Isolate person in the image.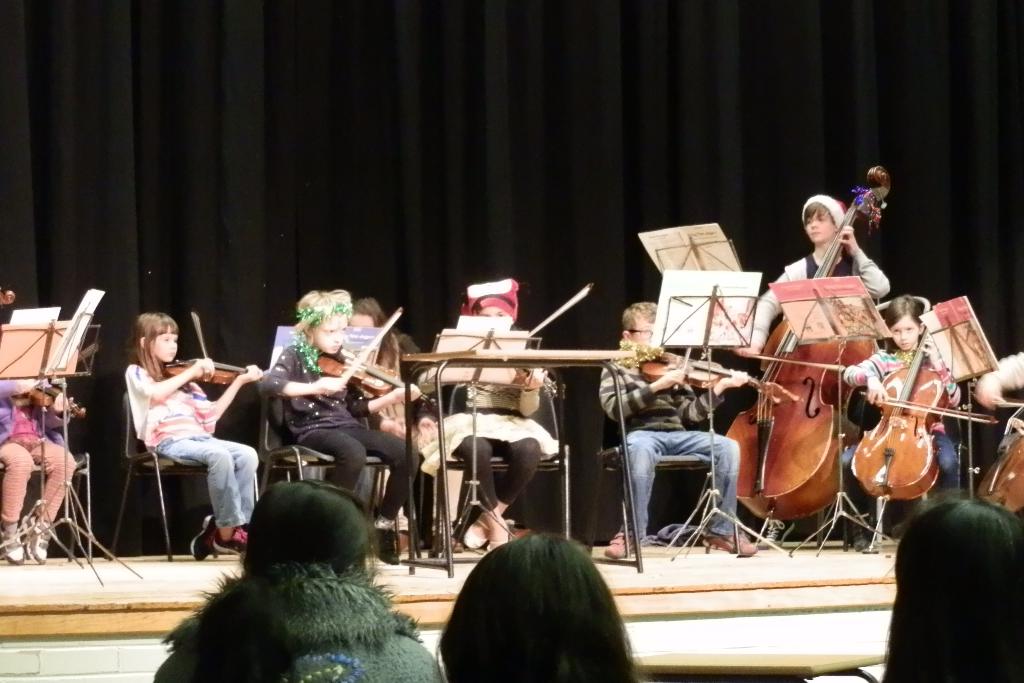
Isolated region: (732,197,885,549).
